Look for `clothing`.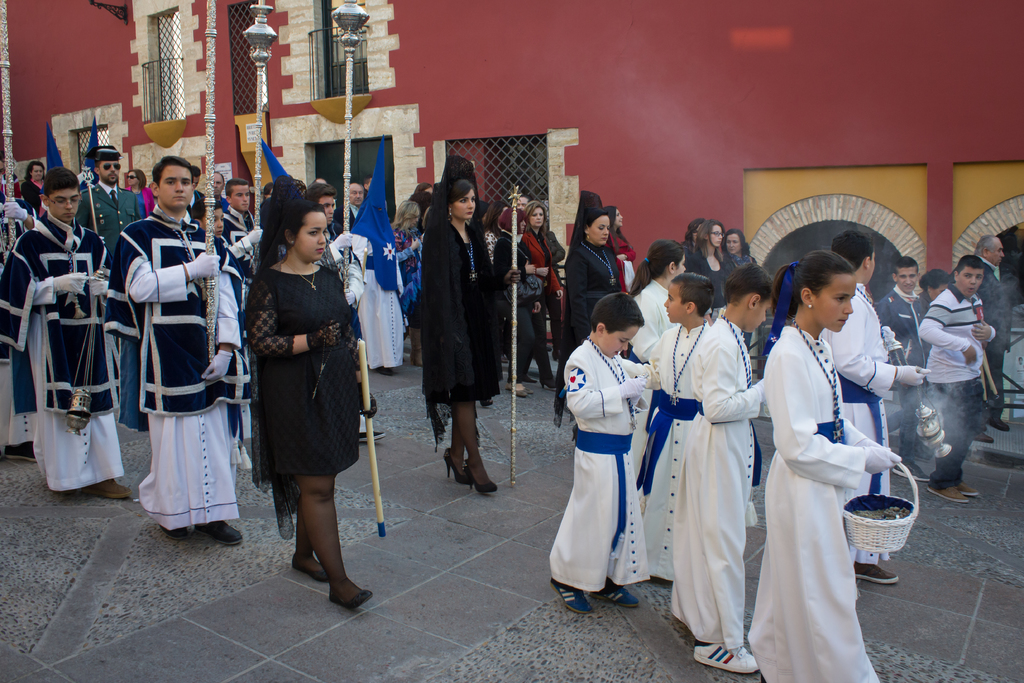
Found: region(547, 340, 653, 597).
